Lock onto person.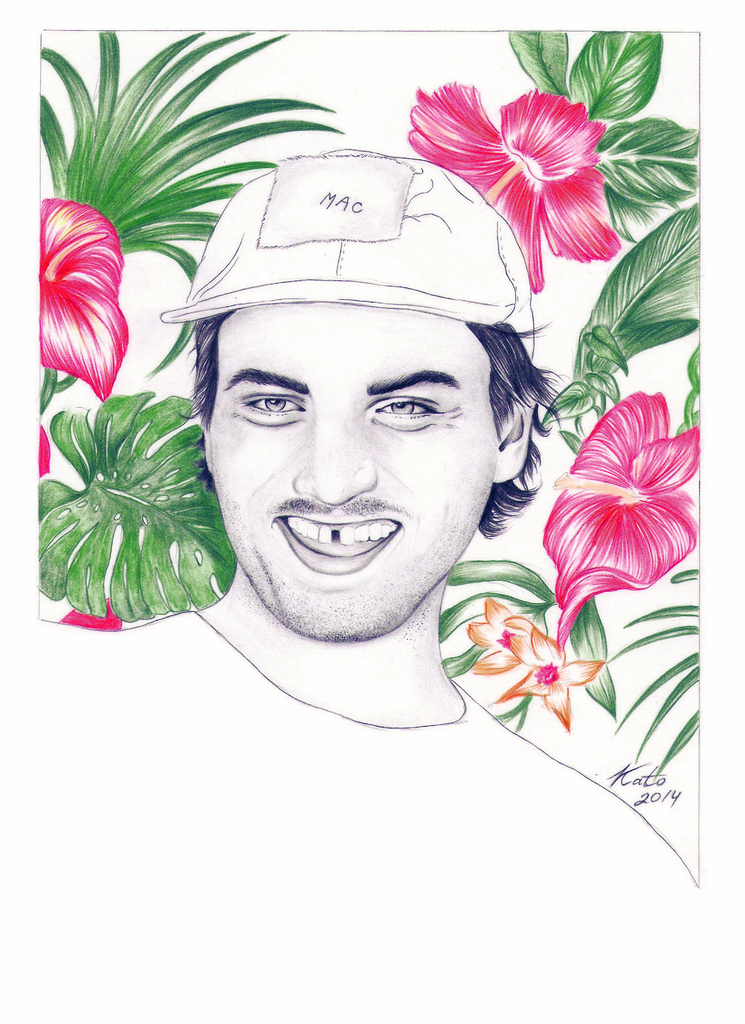
Locked: bbox=[35, 145, 696, 890].
